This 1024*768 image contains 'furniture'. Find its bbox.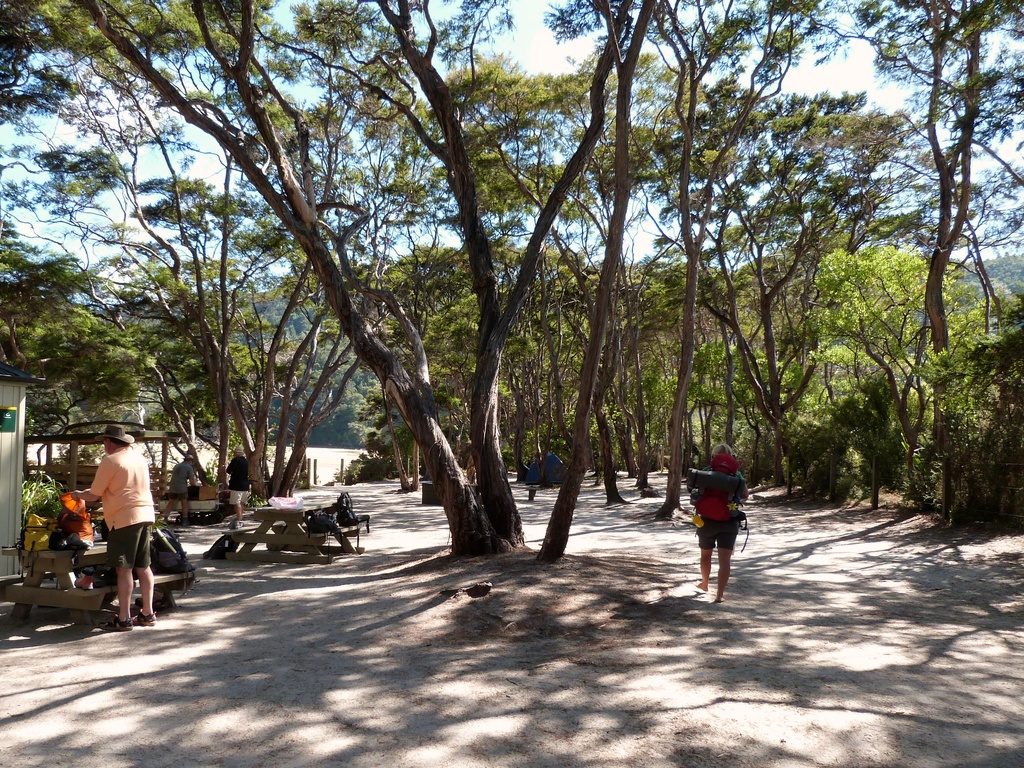
l=0, t=539, r=198, b=634.
